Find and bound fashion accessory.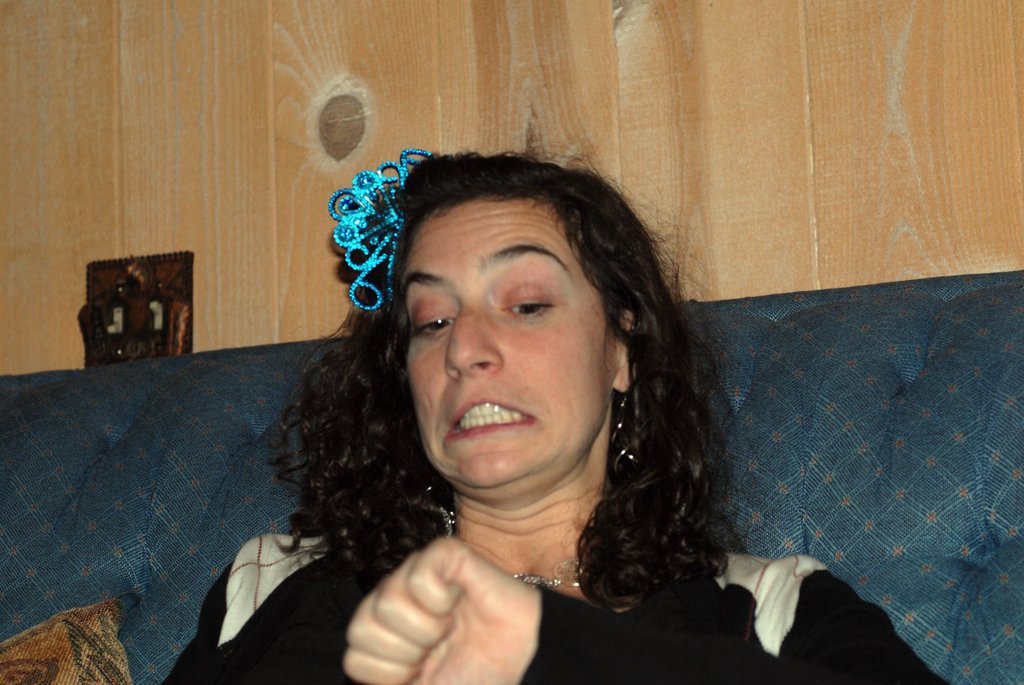
Bound: rect(428, 494, 580, 592).
